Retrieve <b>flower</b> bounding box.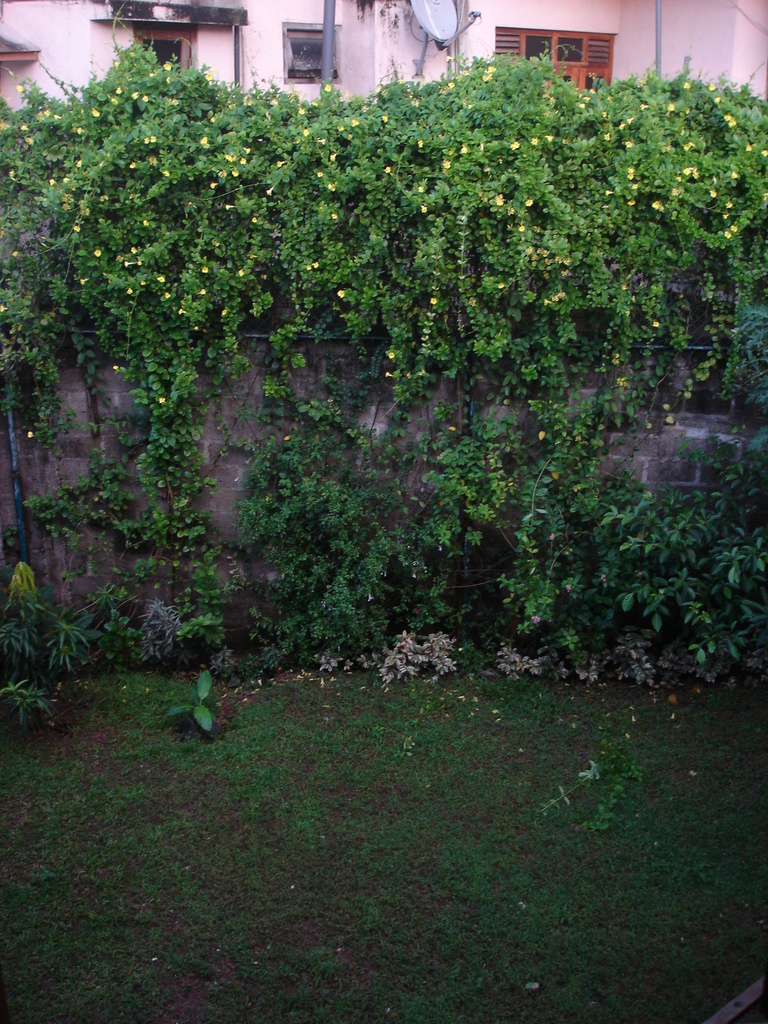
Bounding box: 303:129:308:138.
